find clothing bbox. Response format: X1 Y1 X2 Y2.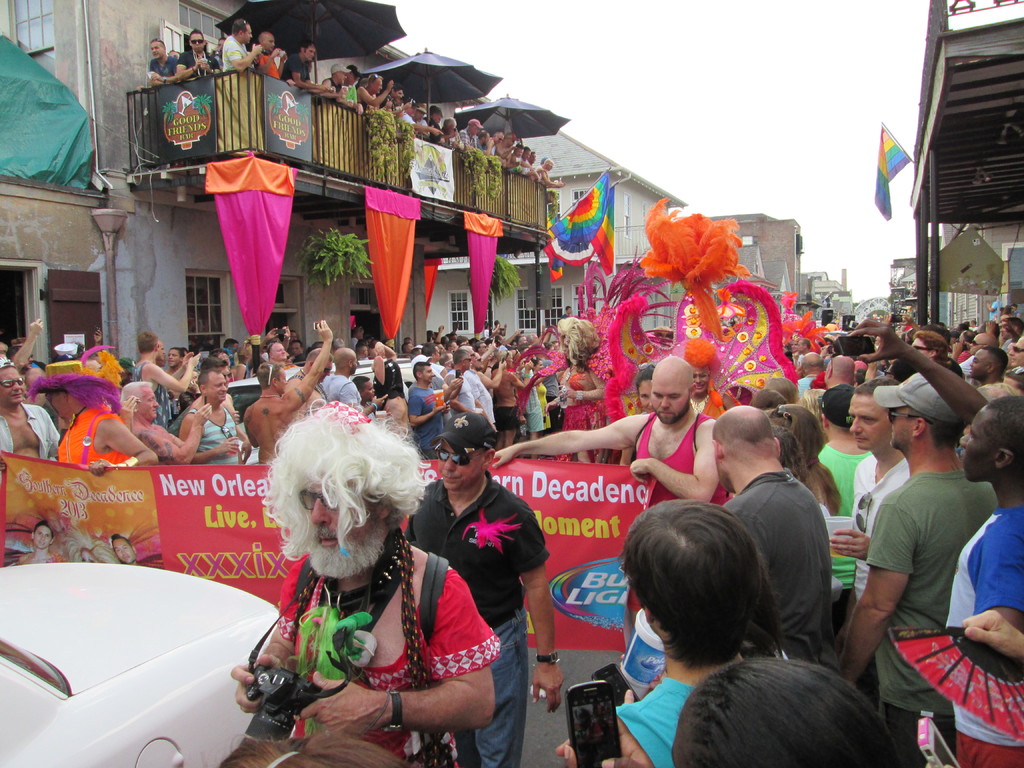
556 374 605 452.
